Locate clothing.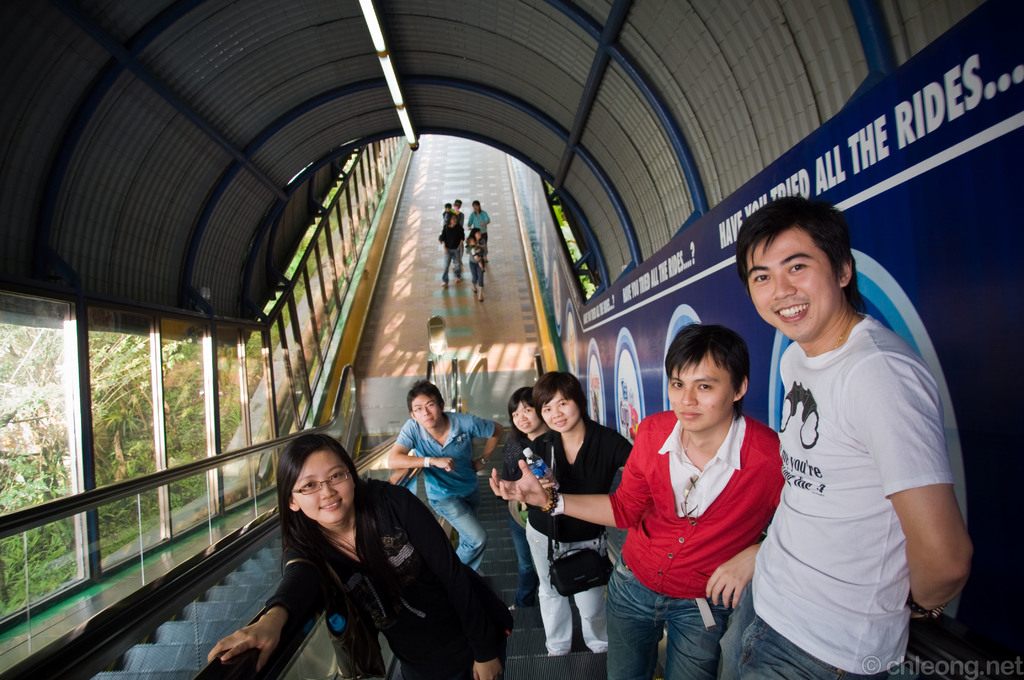
Bounding box: [x1=450, y1=213, x2=465, y2=265].
